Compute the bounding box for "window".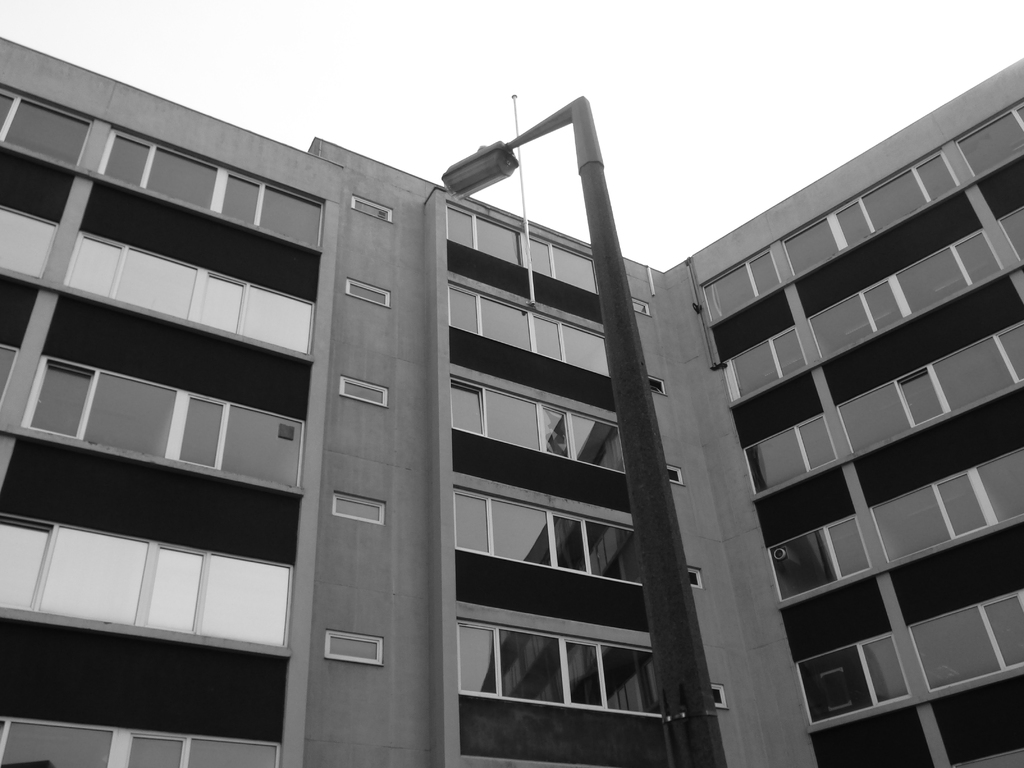
<region>742, 422, 839, 487</region>.
